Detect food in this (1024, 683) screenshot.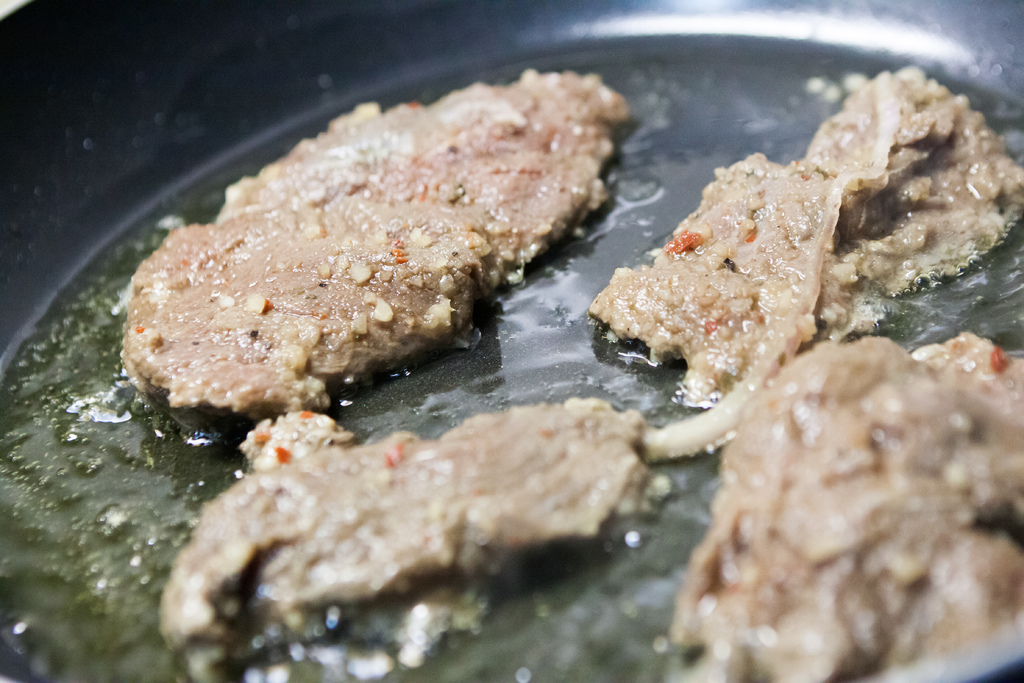
Detection: {"left": 652, "top": 329, "right": 1023, "bottom": 682}.
